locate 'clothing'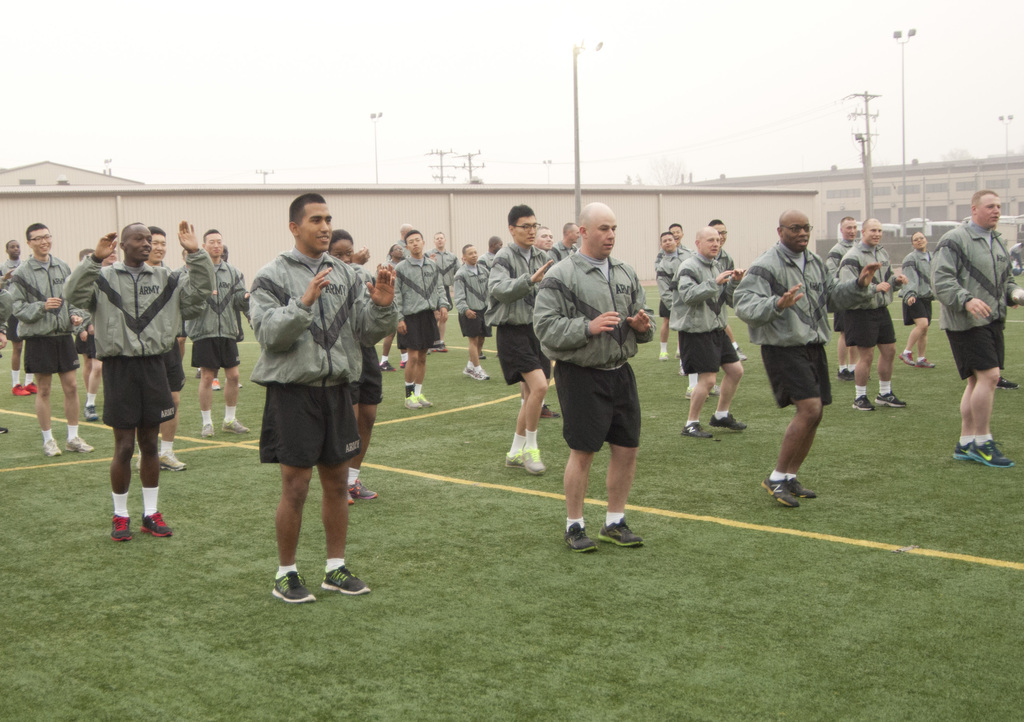
[483, 250, 553, 386]
